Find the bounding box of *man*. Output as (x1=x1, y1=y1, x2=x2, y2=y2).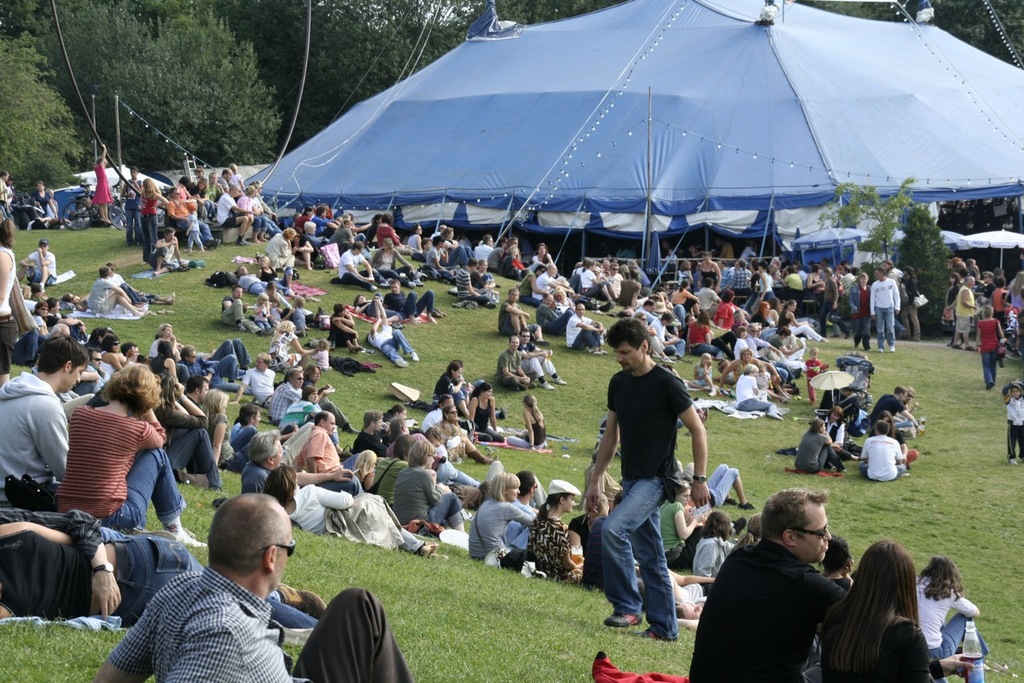
(x1=870, y1=385, x2=921, y2=426).
